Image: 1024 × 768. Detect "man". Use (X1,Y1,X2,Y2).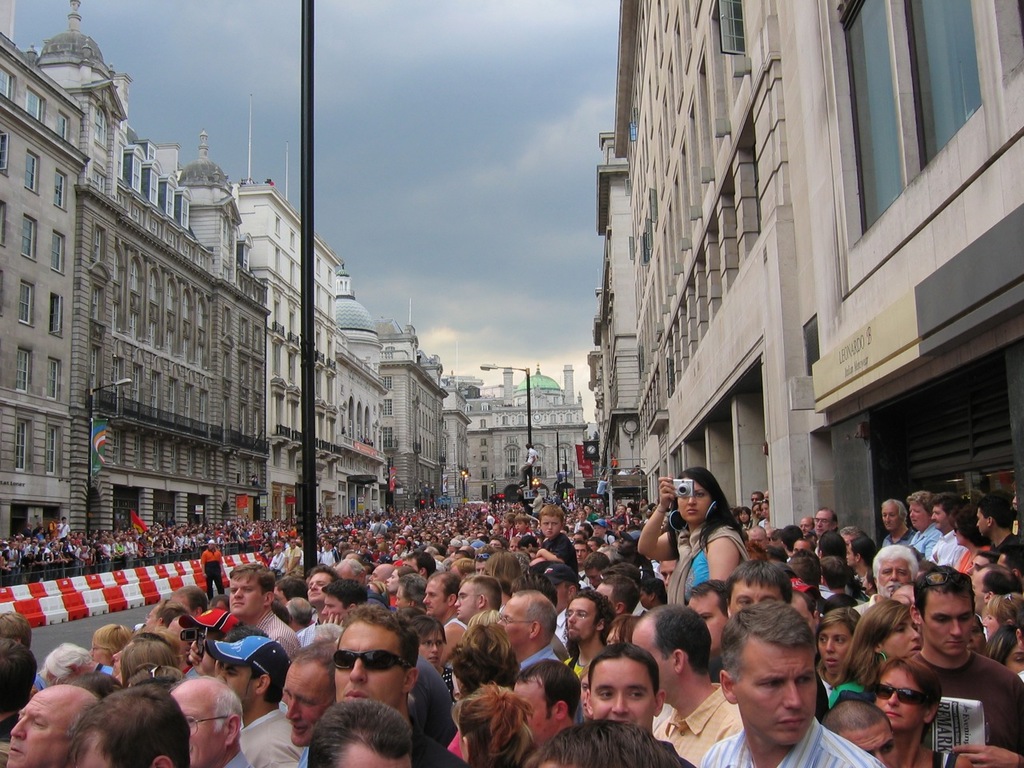
(684,593,886,767).
